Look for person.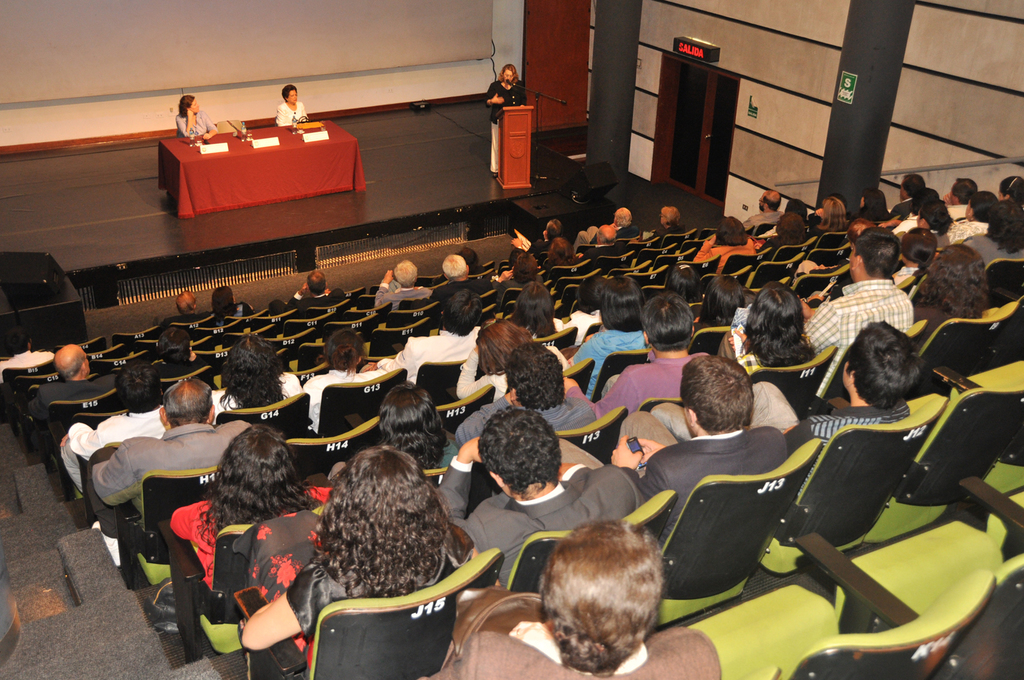
Found: box(454, 329, 570, 395).
